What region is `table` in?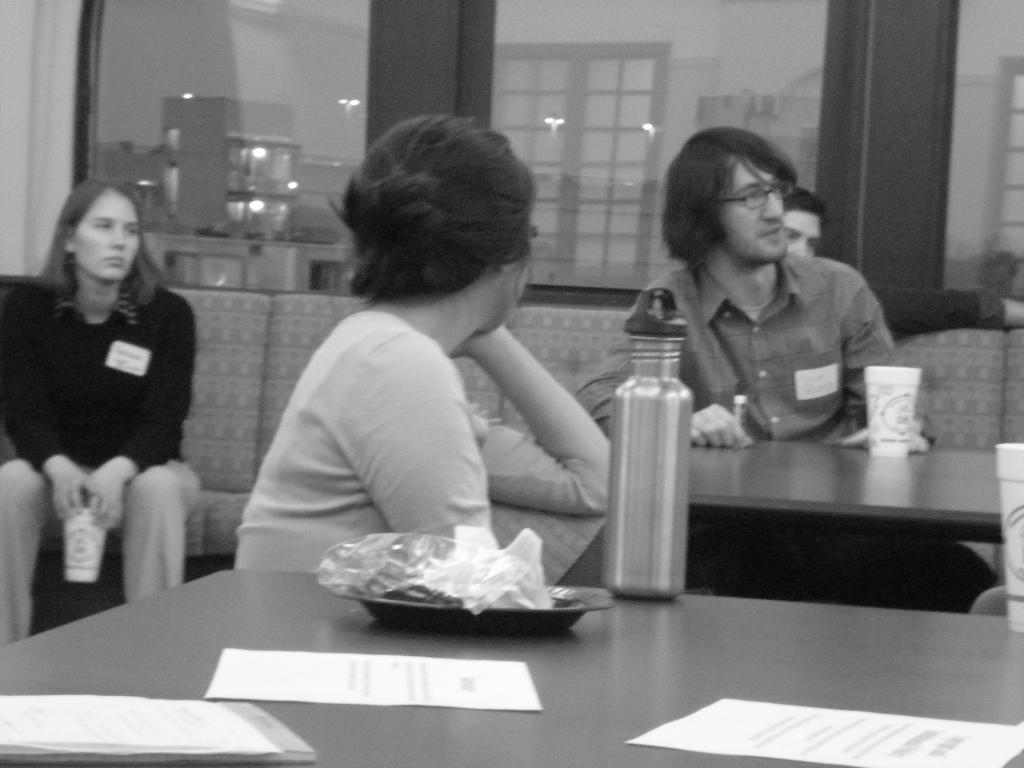
[691,447,1005,550].
